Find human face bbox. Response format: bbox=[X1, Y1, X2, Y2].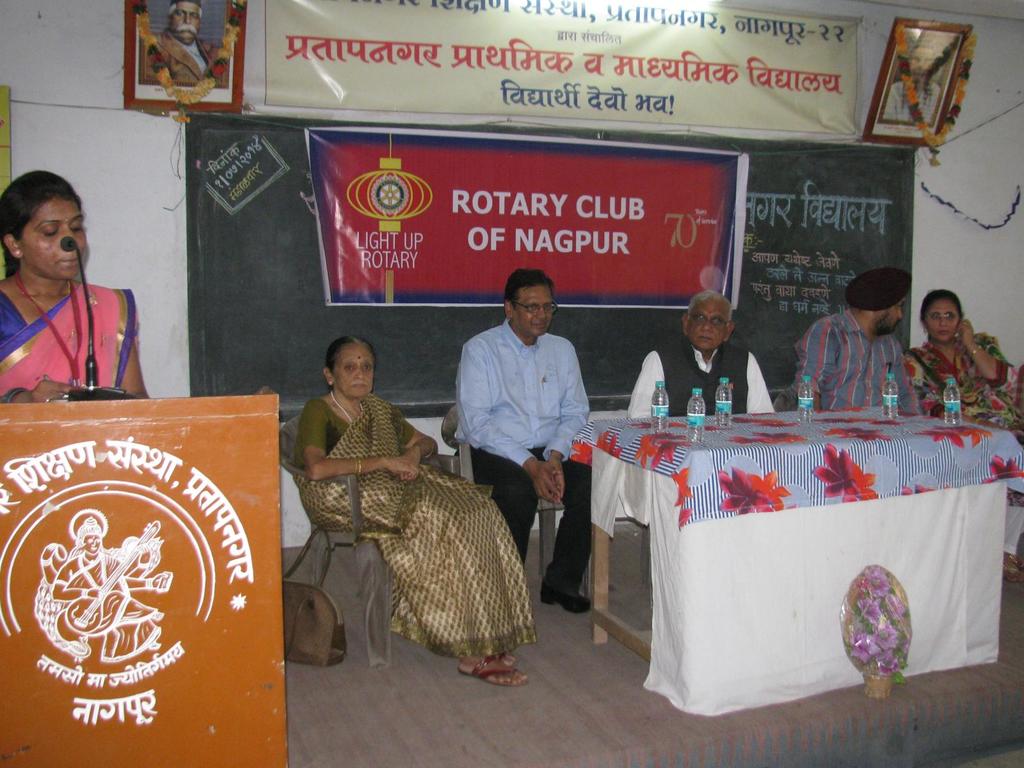
bbox=[169, 0, 201, 41].
